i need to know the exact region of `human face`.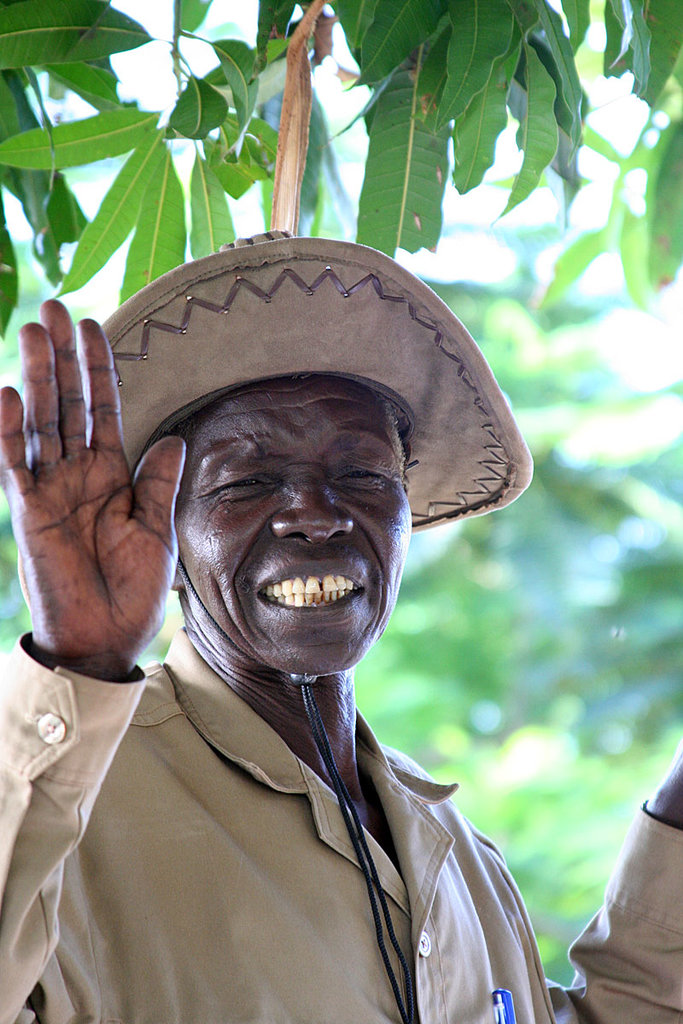
Region: (177,375,415,676).
